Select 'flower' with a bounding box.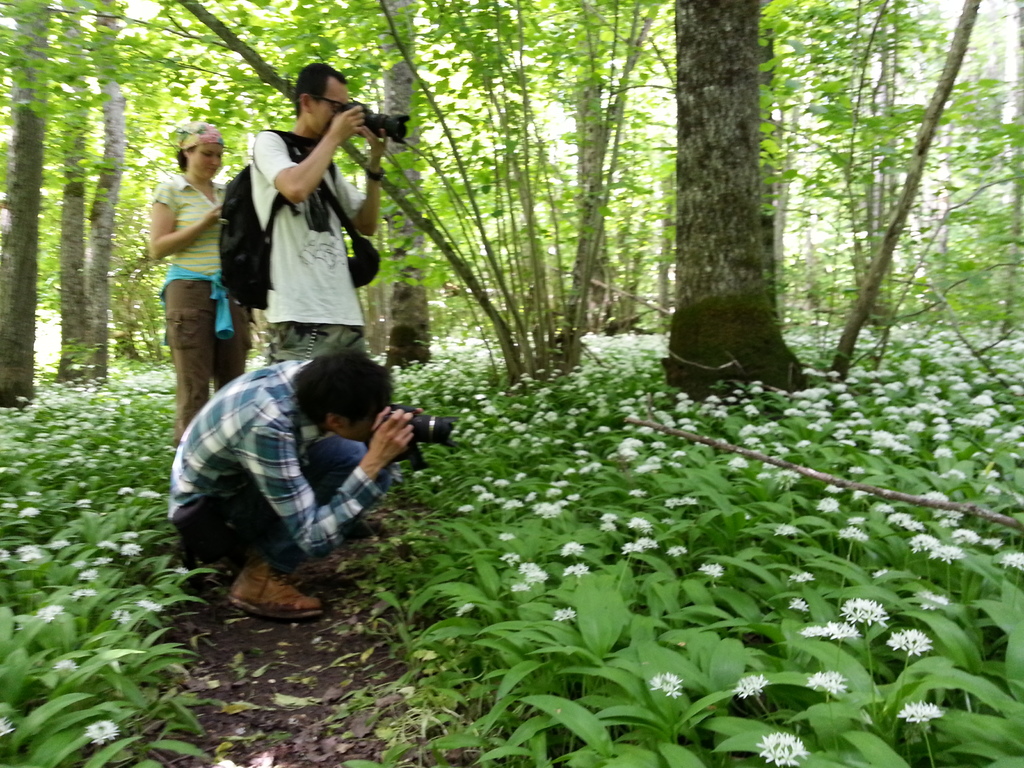
crop(88, 722, 115, 749).
